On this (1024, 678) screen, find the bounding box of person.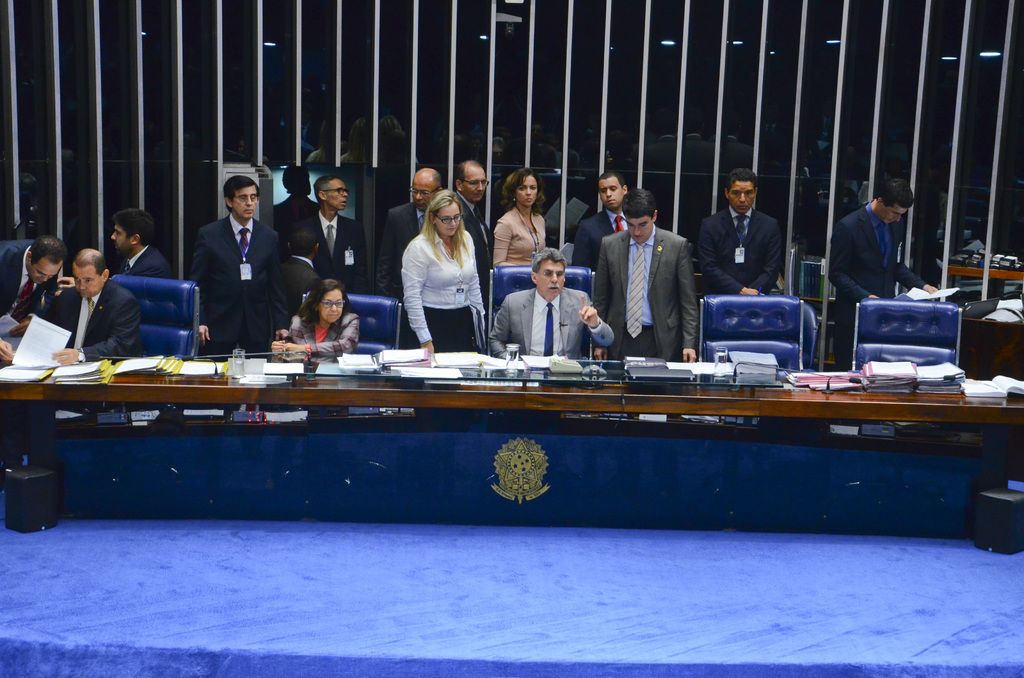
Bounding box: bbox=(40, 245, 142, 362).
